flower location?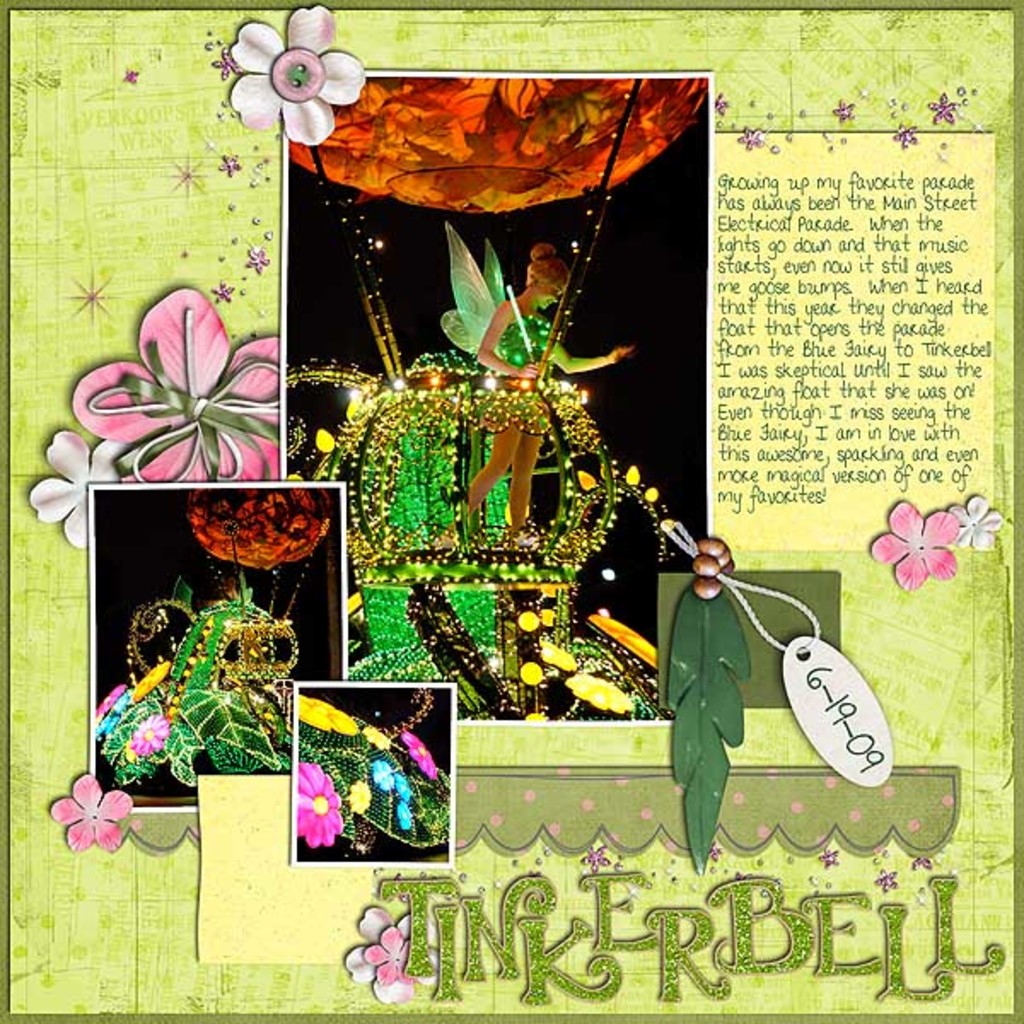
(left=932, top=474, right=1004, bottom=553)
